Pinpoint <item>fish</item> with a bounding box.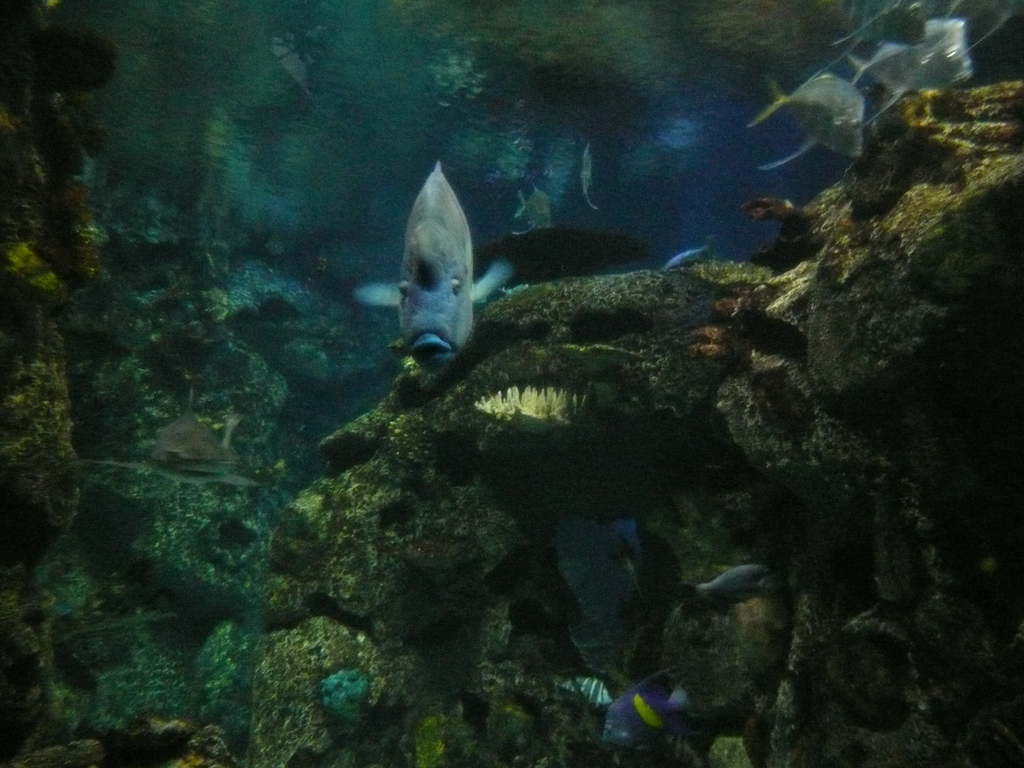
left=580, top=145, right=598, bottom=205.
